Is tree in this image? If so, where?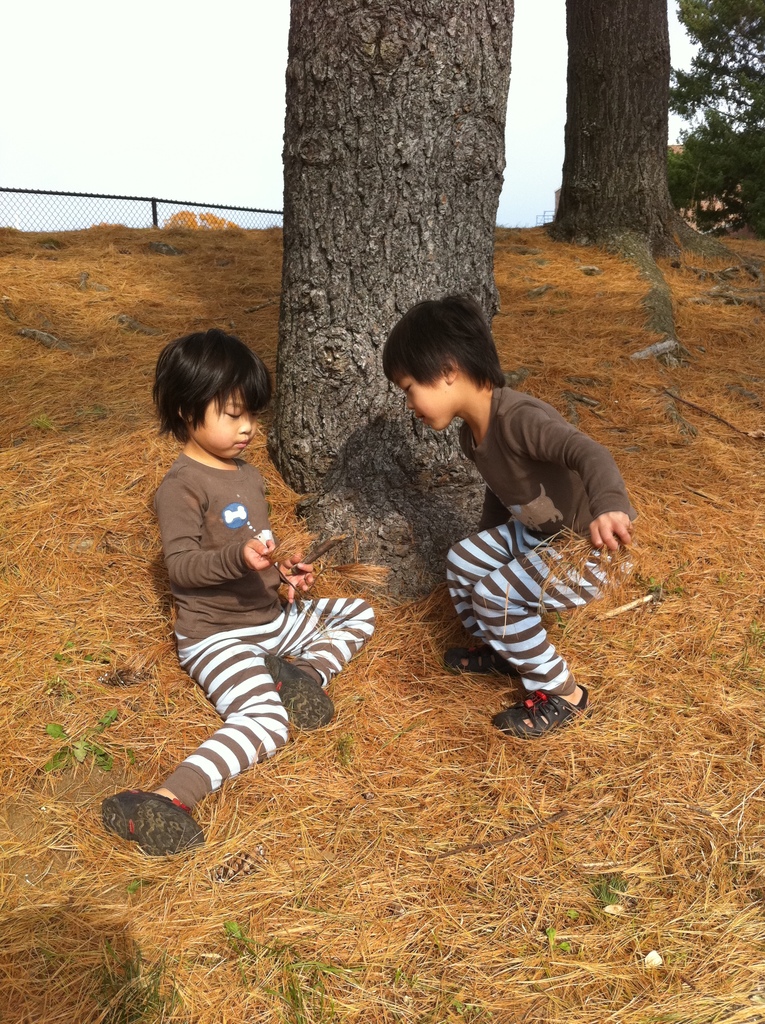
Yes, at locate(663, 0, 764, 243).
